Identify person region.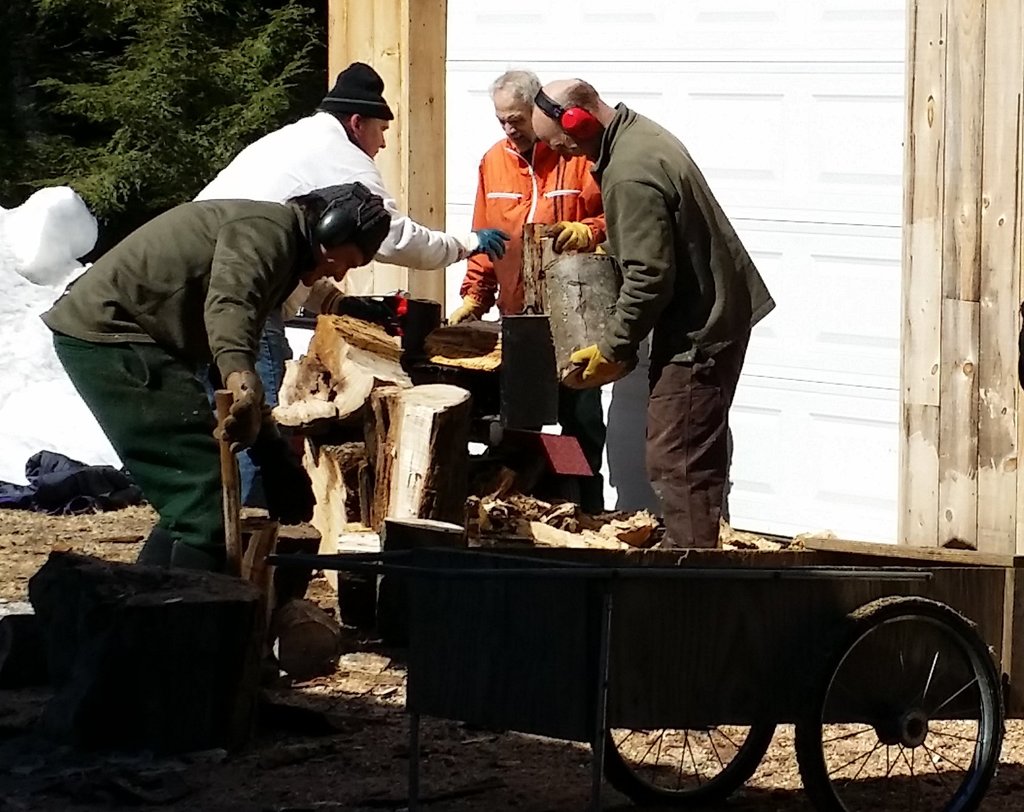
Region: select_region(42, 197, 403, 582).
